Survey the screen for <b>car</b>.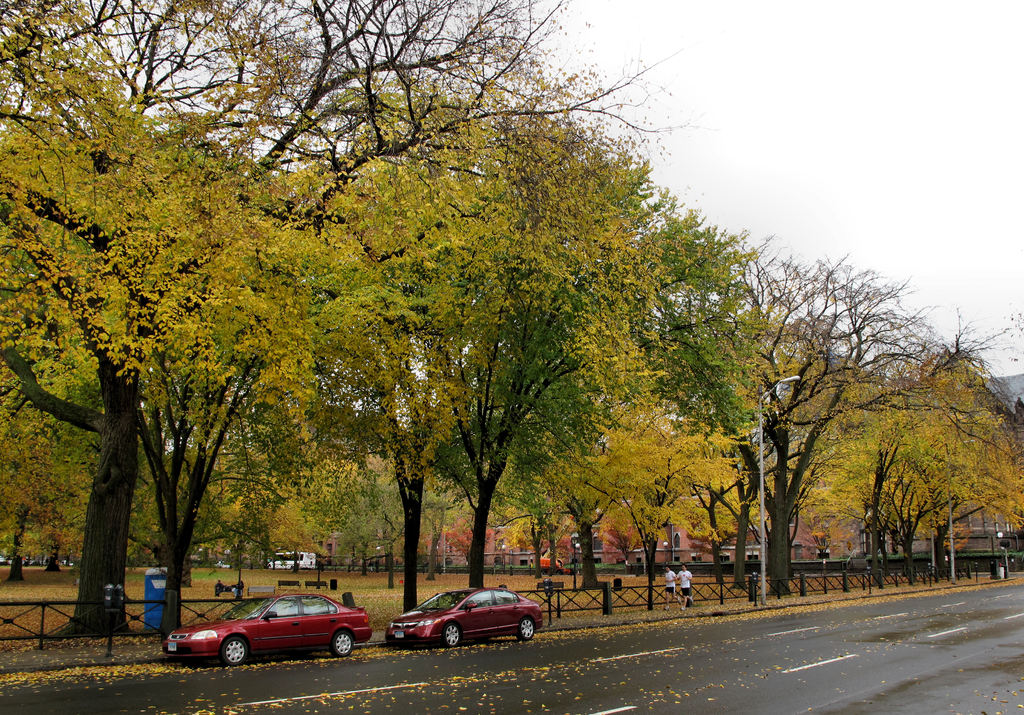
Survey found: box(386, 588, 546, 648).
